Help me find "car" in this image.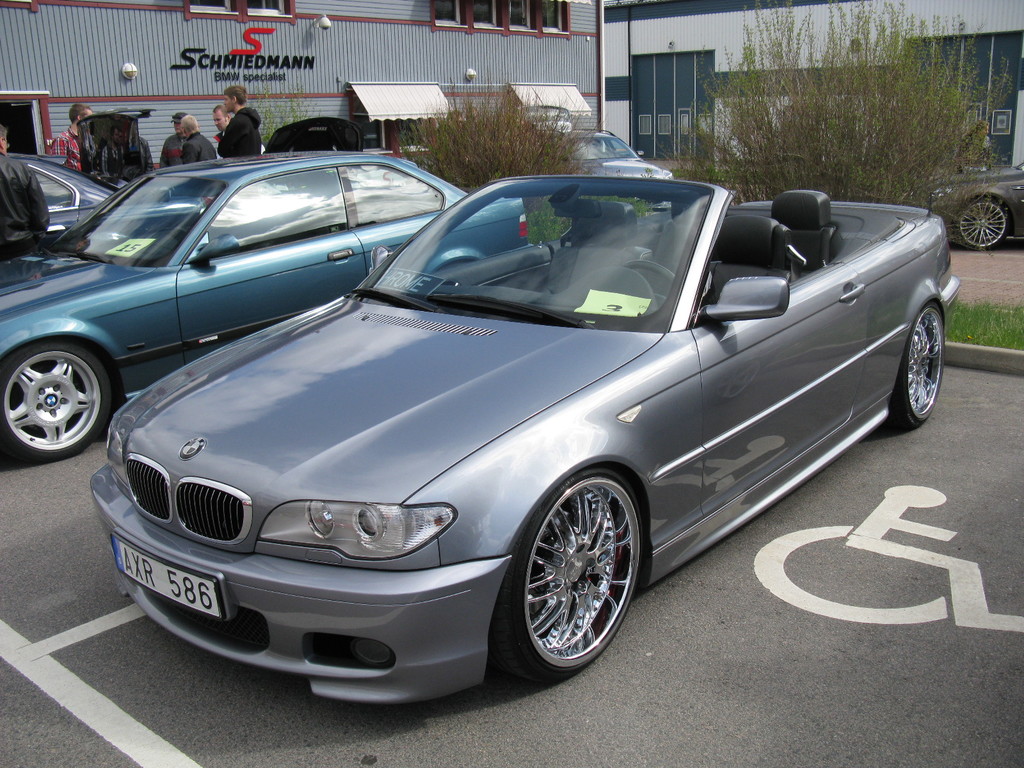
Found it: bbox(92, 179, 961, 707).
